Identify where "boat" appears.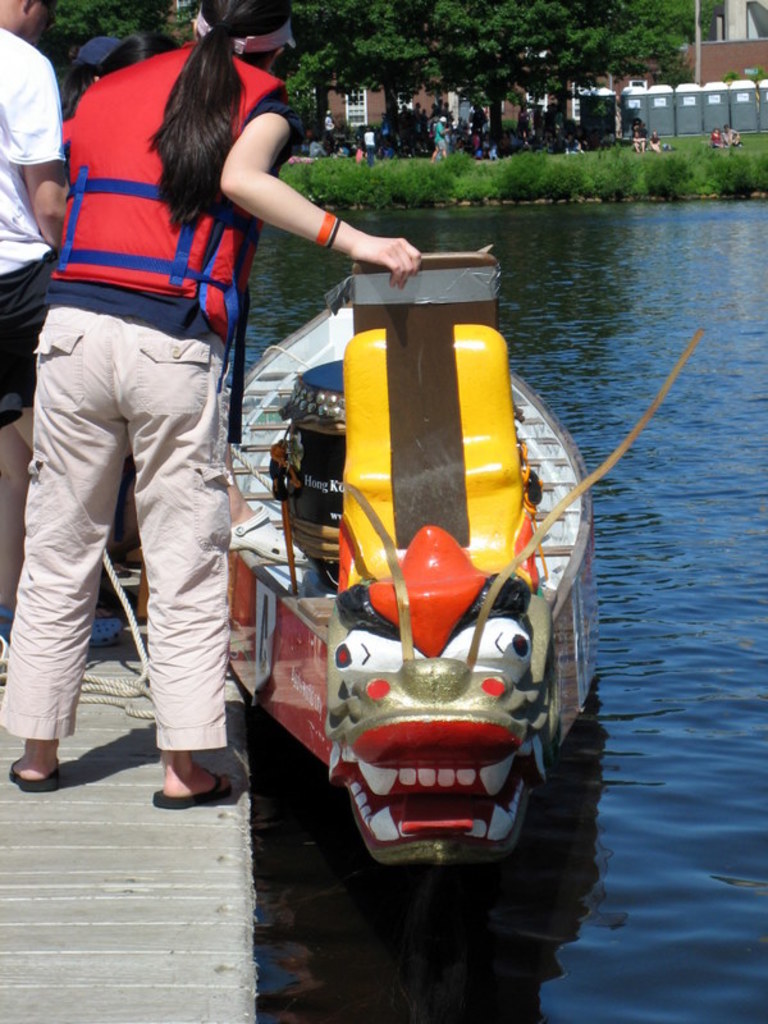
Appears at box=[218, 246, 712, 868].
